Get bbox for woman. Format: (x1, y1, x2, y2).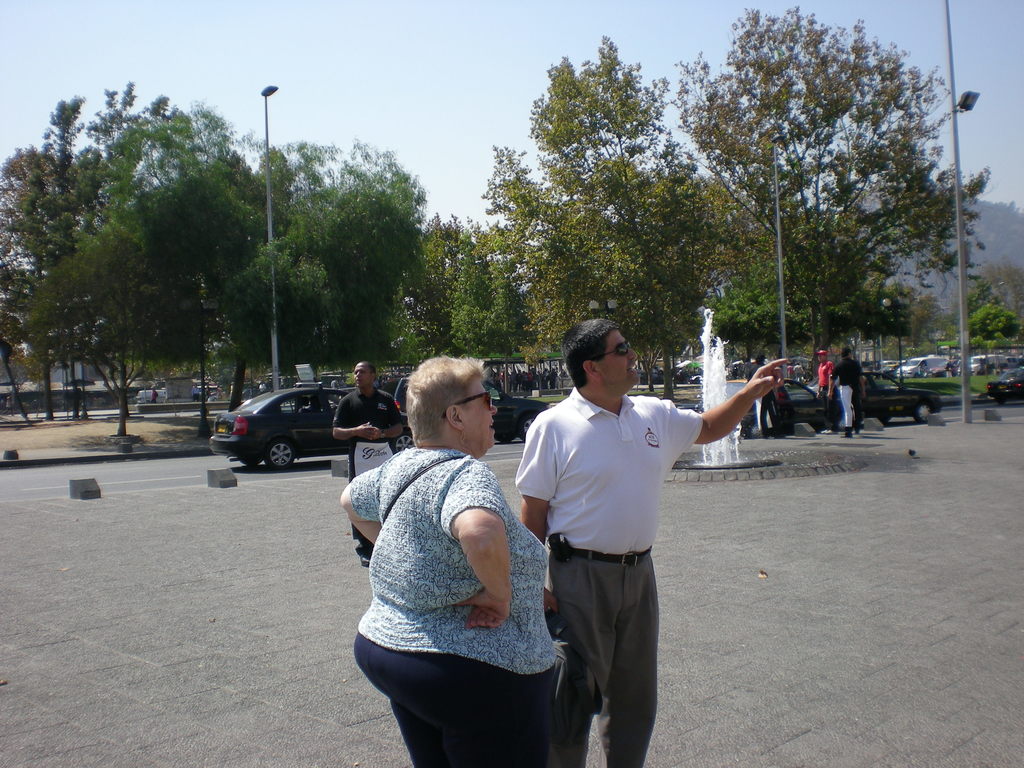
(333, 342, 575, 760).
